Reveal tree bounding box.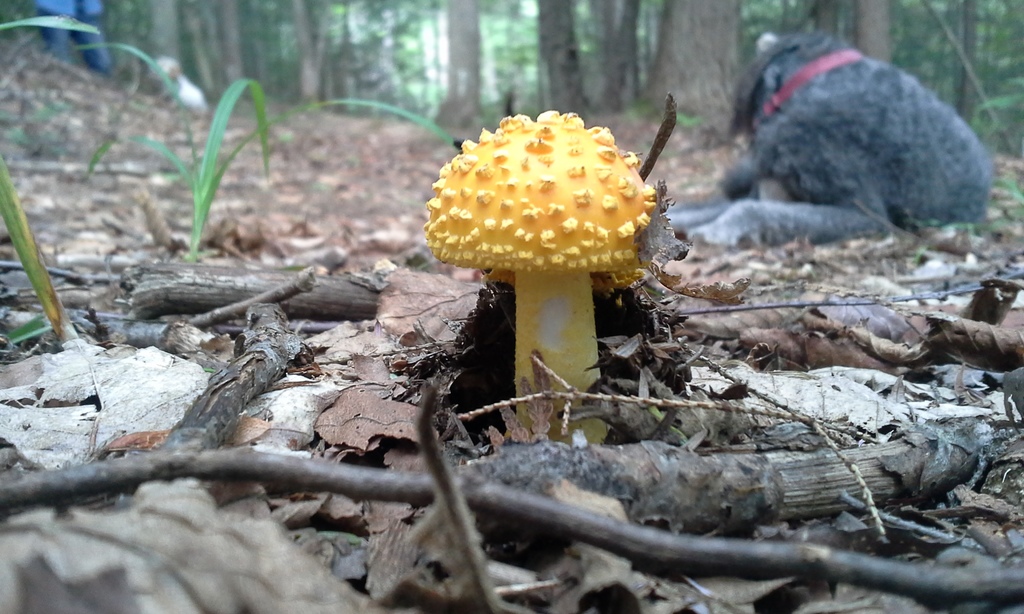
Revealed: crop(846, 0, 896, 56).
